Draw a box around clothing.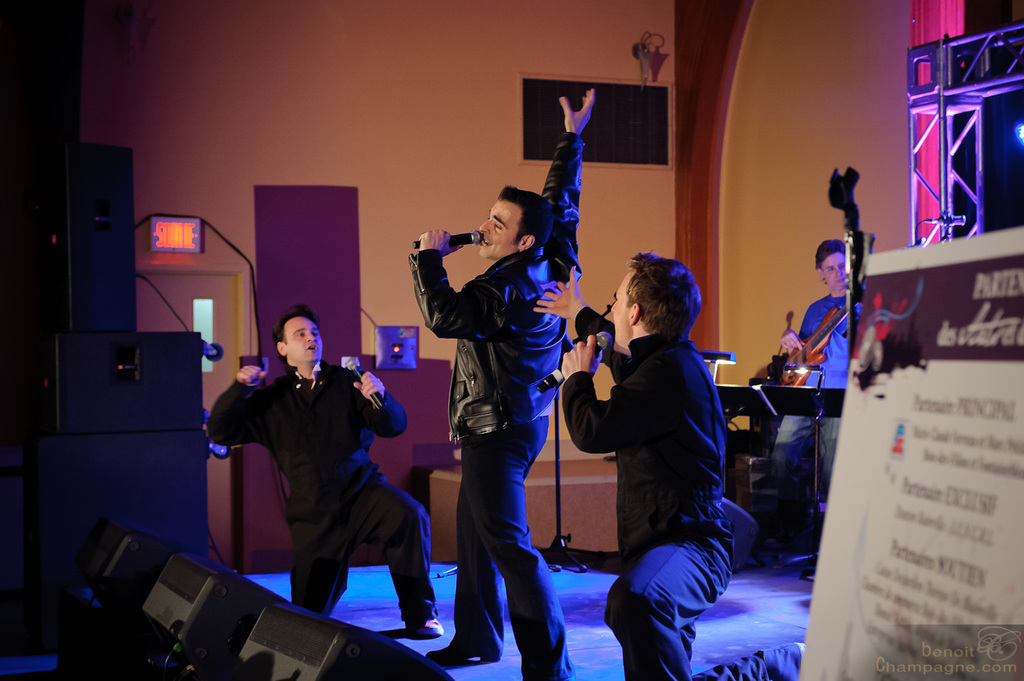
[left=786, top=291, right=861, bottom=393].
